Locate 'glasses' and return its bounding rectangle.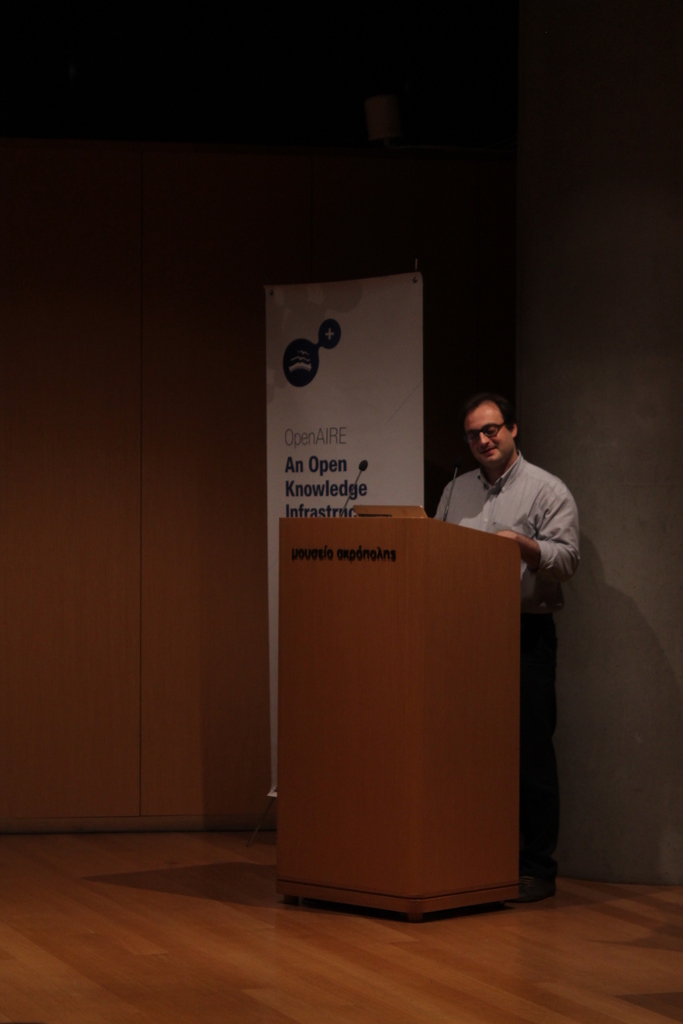
(x1=466, y1=420, x2=506, y2=443).
